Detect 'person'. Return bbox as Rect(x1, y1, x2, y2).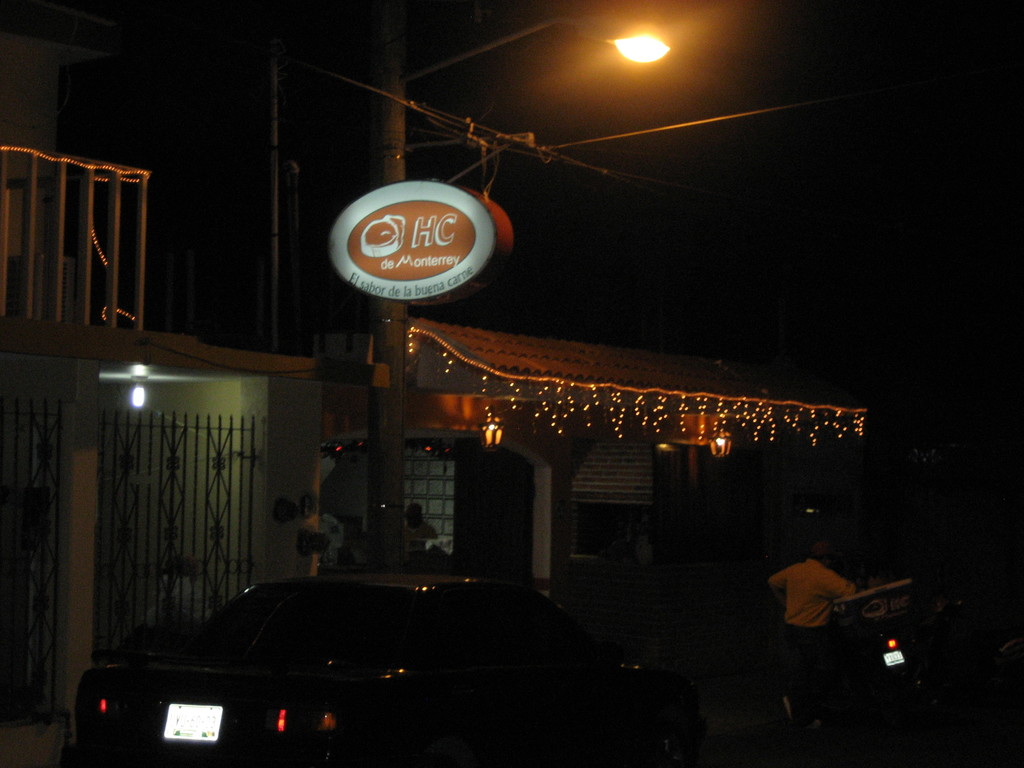
Rect(404, 503, 442, 555).
